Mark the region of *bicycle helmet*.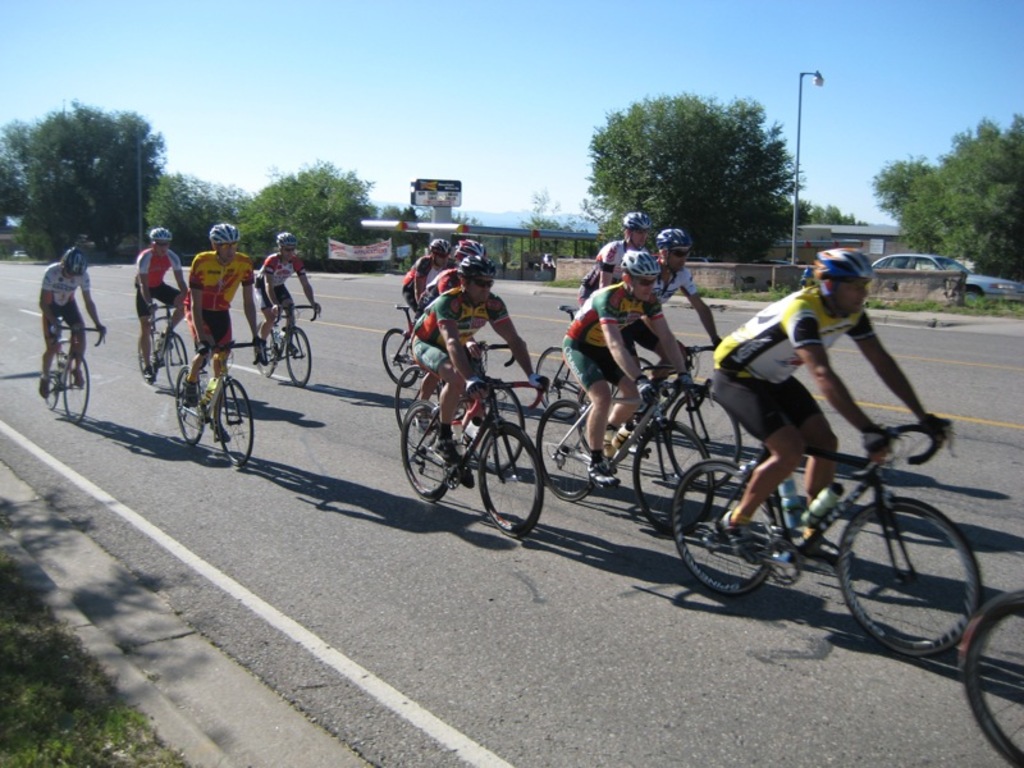
Region: 815,247,870,279.
